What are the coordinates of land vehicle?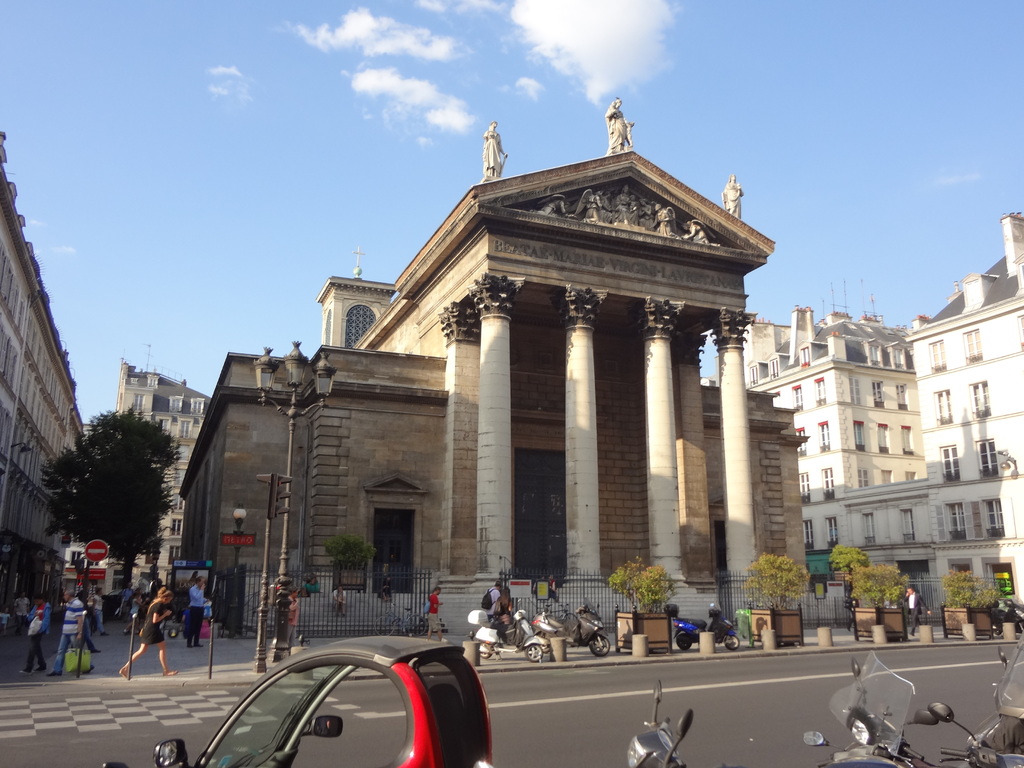
rect(627, 678, 691, 767).
